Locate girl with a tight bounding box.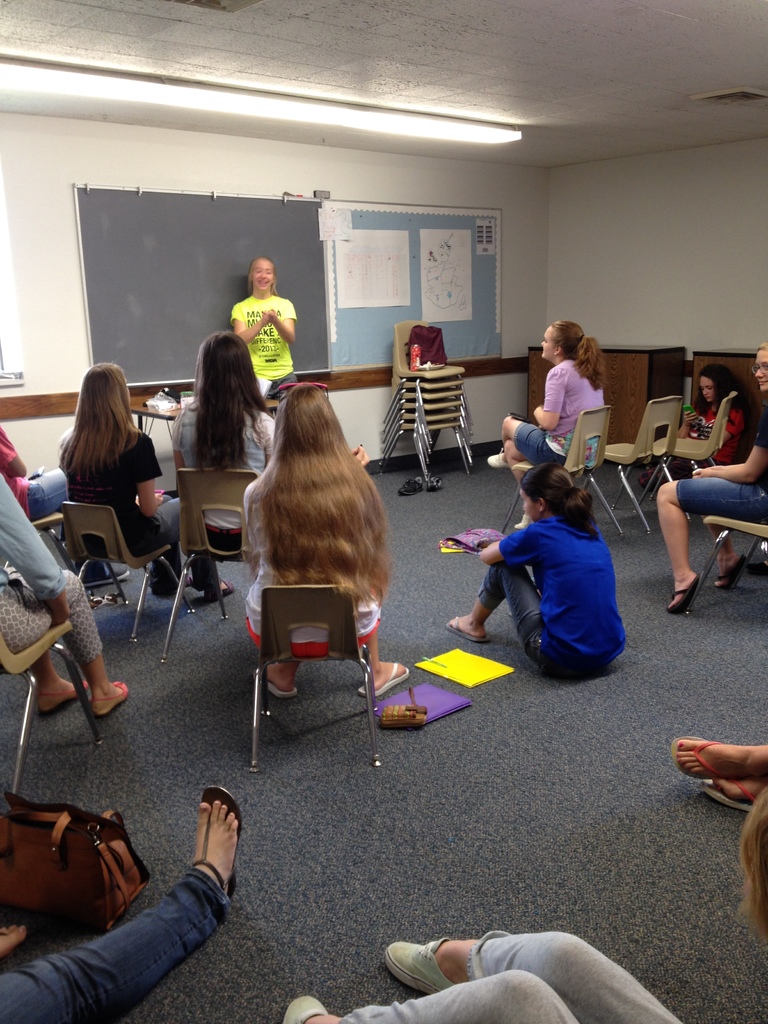
box=[64, 363, 223, 587].
